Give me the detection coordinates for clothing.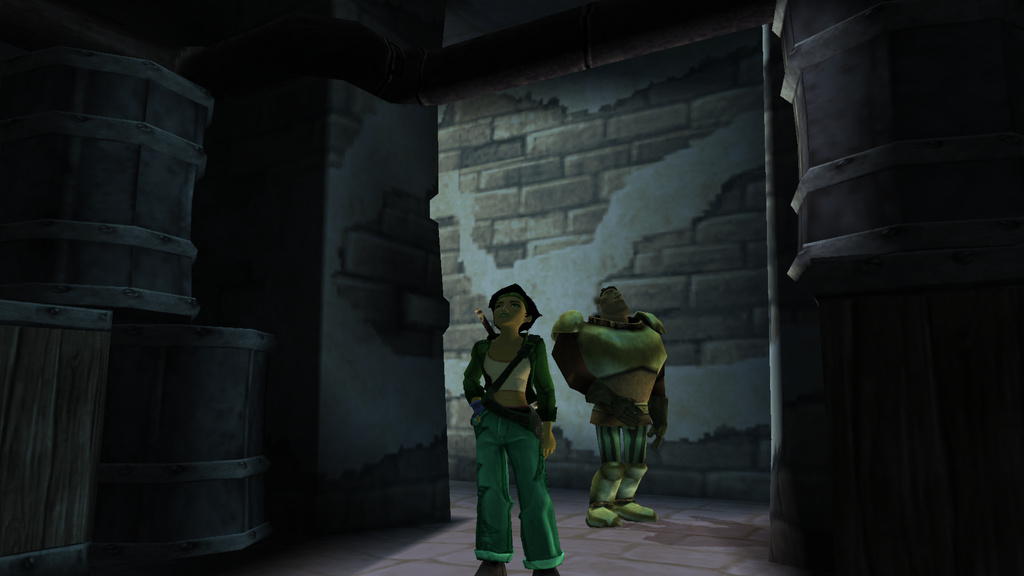
region(548, 310, 669, 510).
